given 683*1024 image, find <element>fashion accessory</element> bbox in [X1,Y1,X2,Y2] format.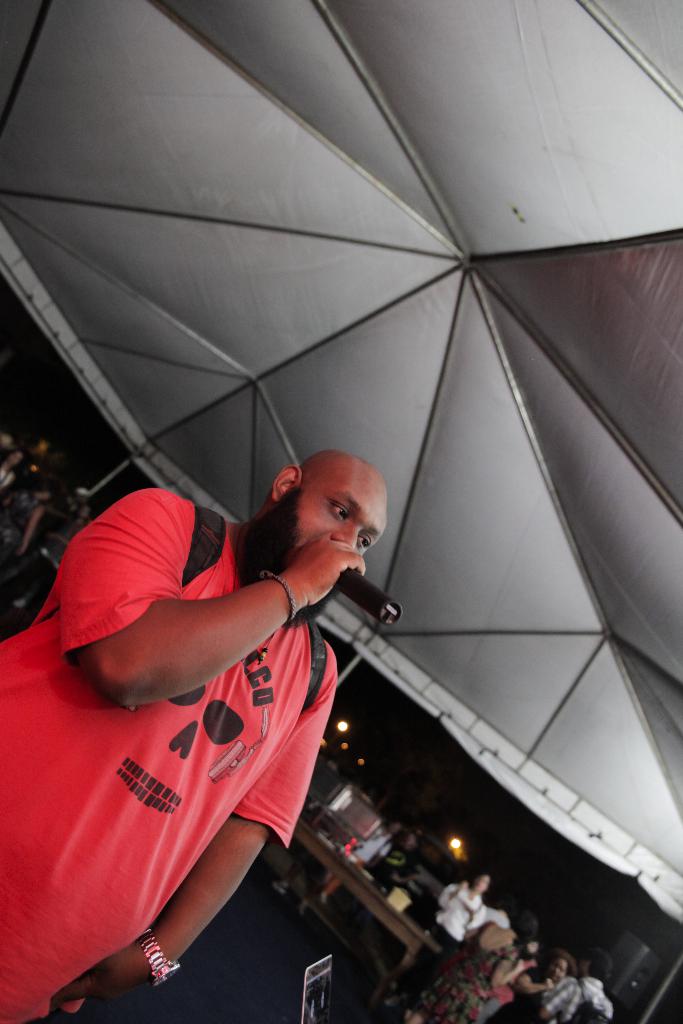
[135,930,182,989].
